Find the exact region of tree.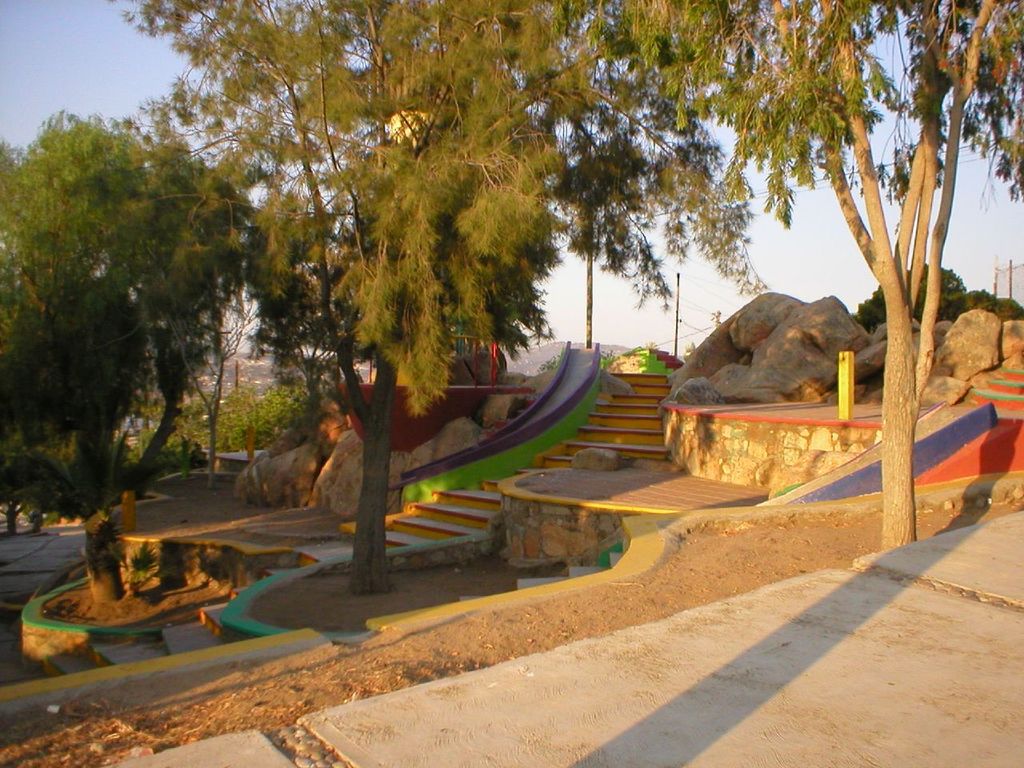
Exact region: [0,290,120,515].
